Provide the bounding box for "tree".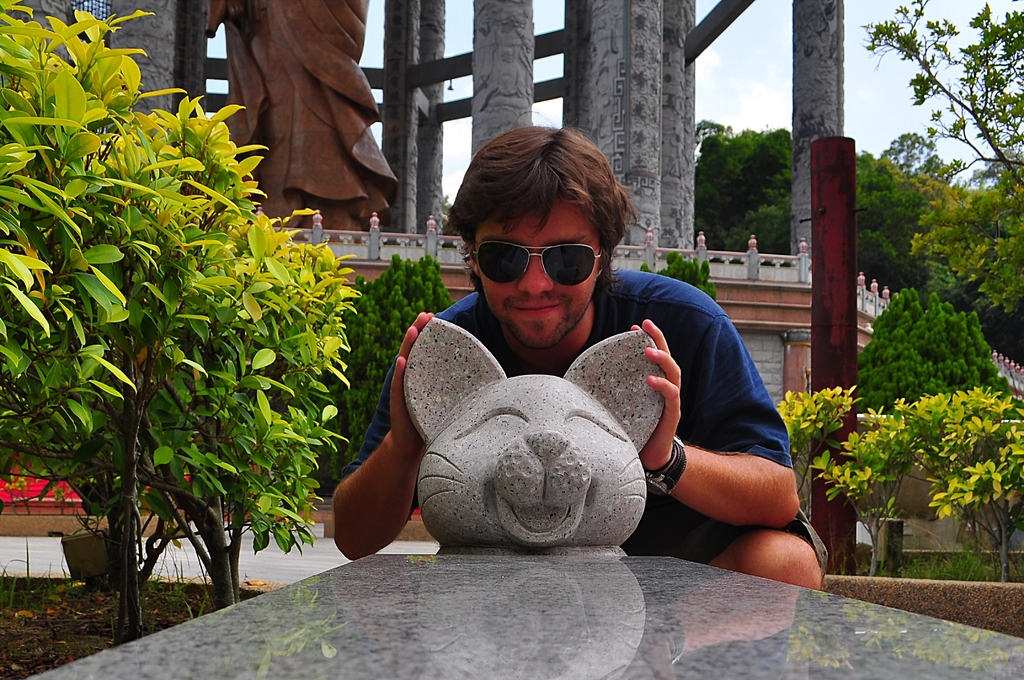
(872,0,1023,197).
